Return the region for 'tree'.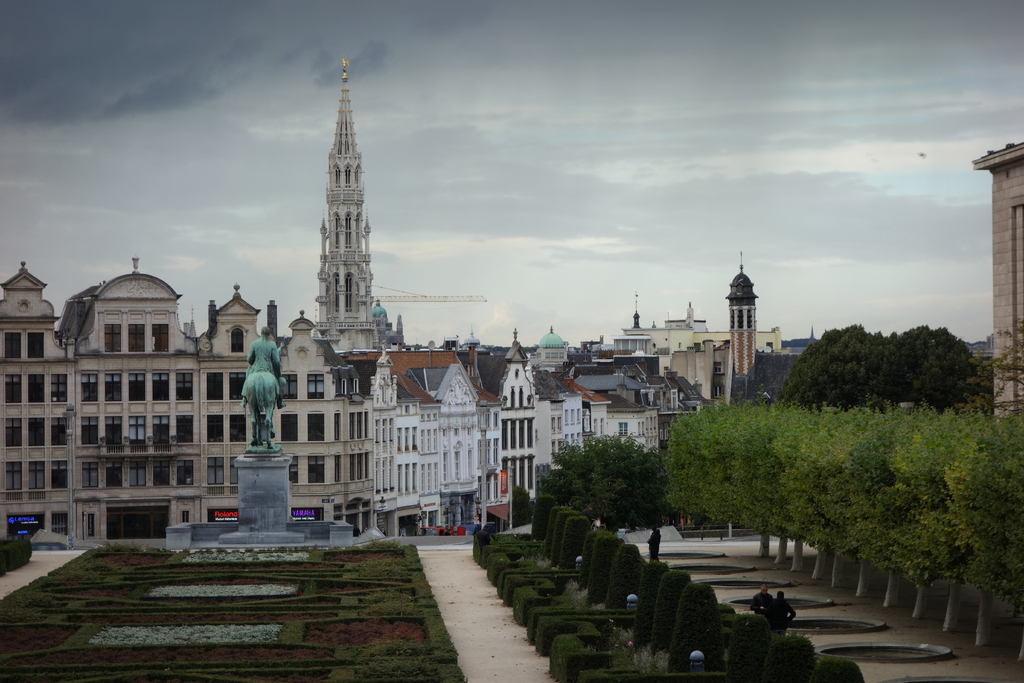
Rect(630, 559, 671, 651).
